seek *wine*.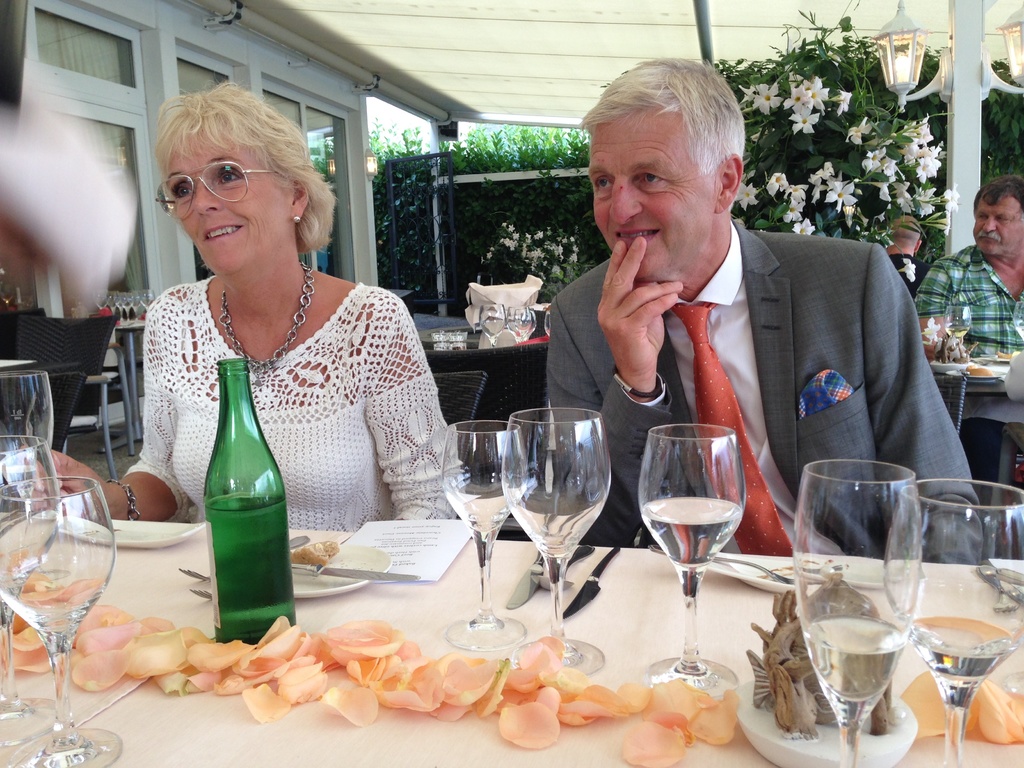
<box>911,618,1021,687</box>.
